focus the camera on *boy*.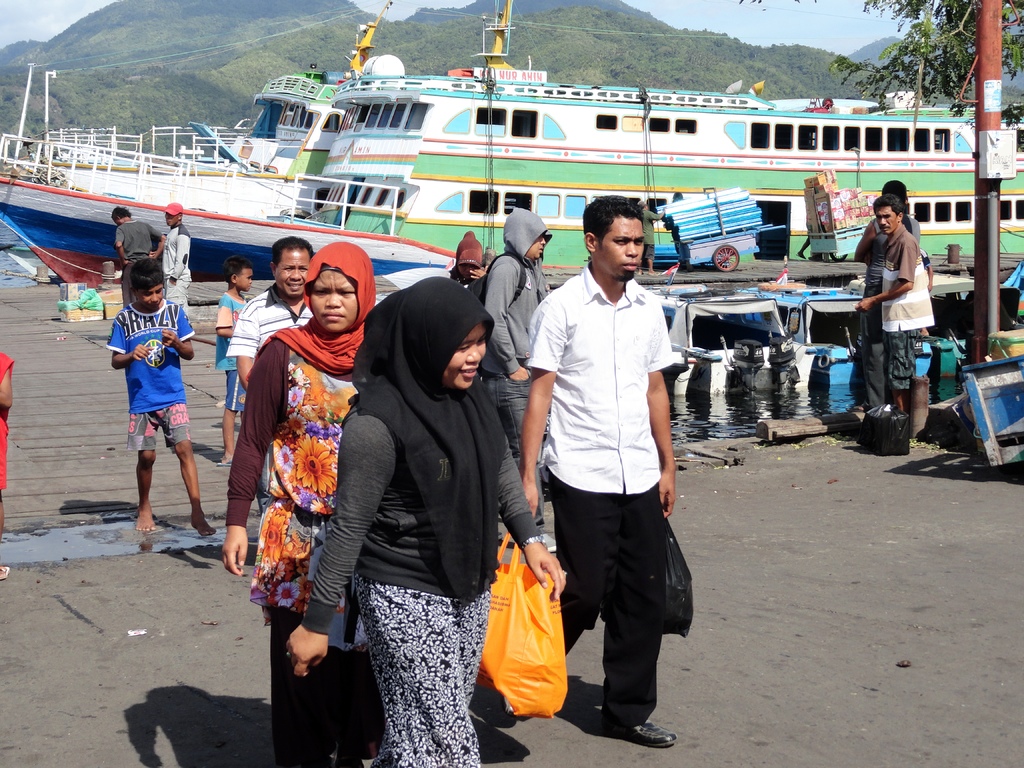
Focus region: Rect(114, 203, 164, 303).
